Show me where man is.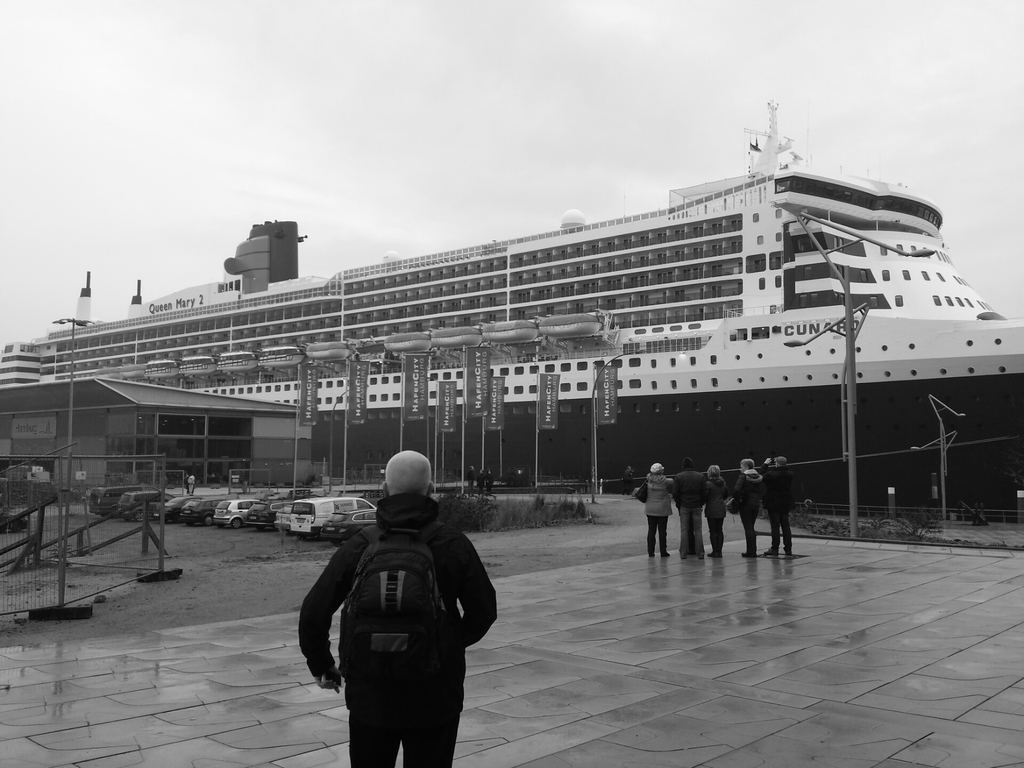
man is at (305,441,502,767).
